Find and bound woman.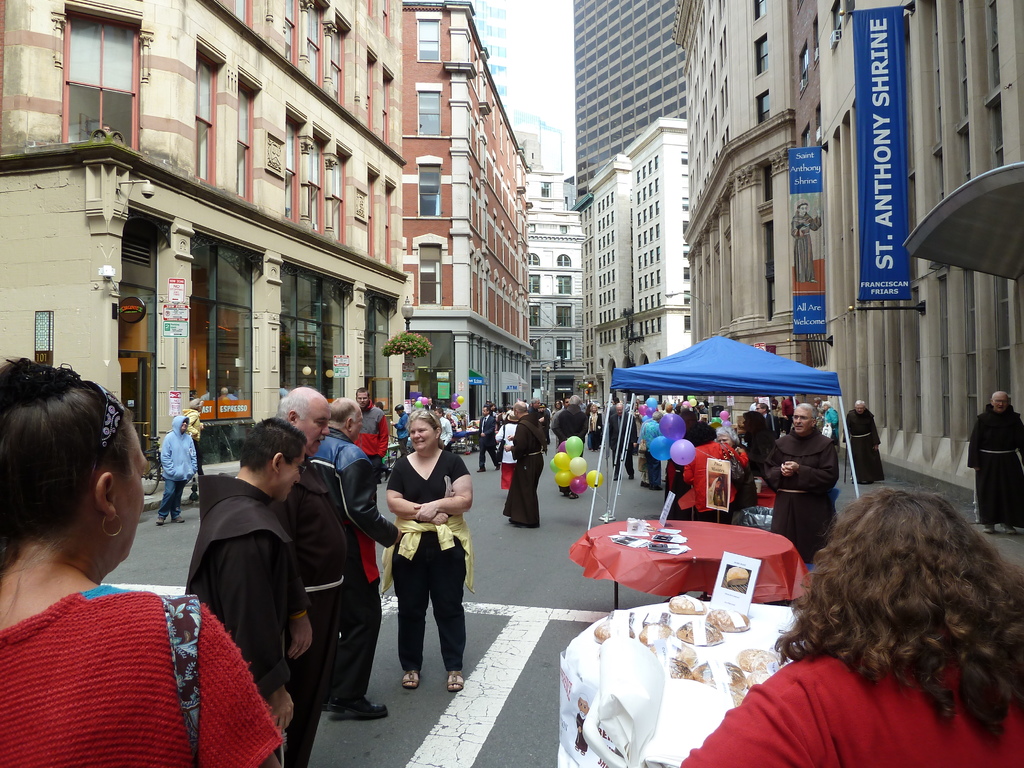
Bound: <box>716,424,760,504</box>.
